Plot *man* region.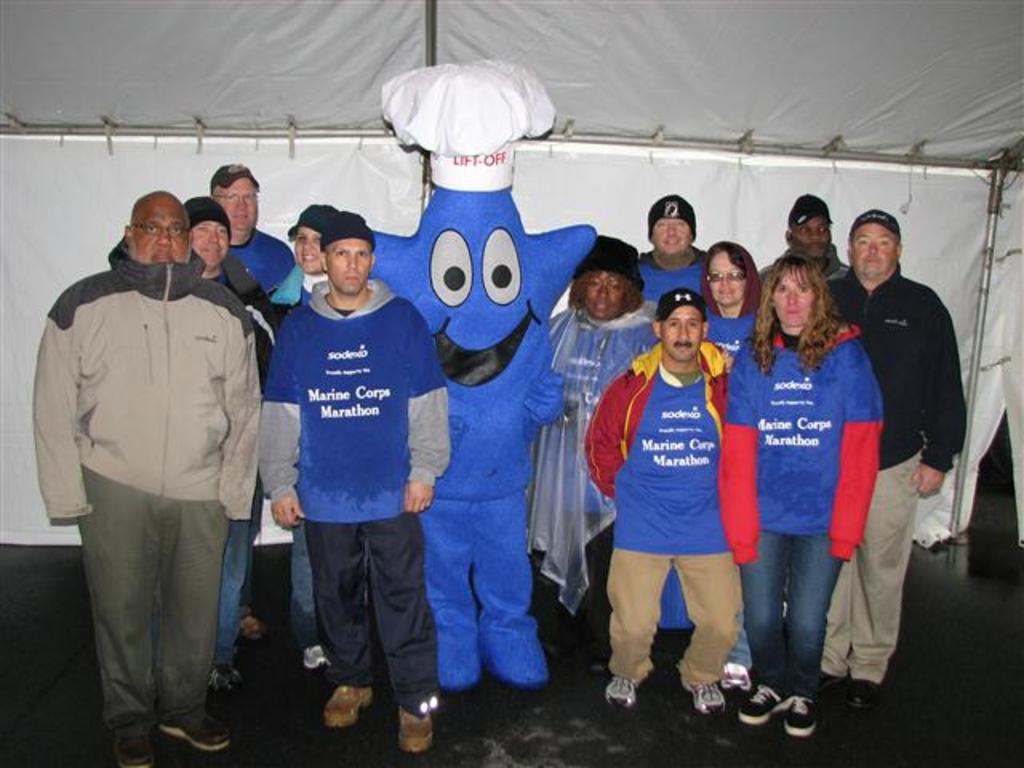
Plotted at <bbox>210, 160, 306, 638</bbox>.
